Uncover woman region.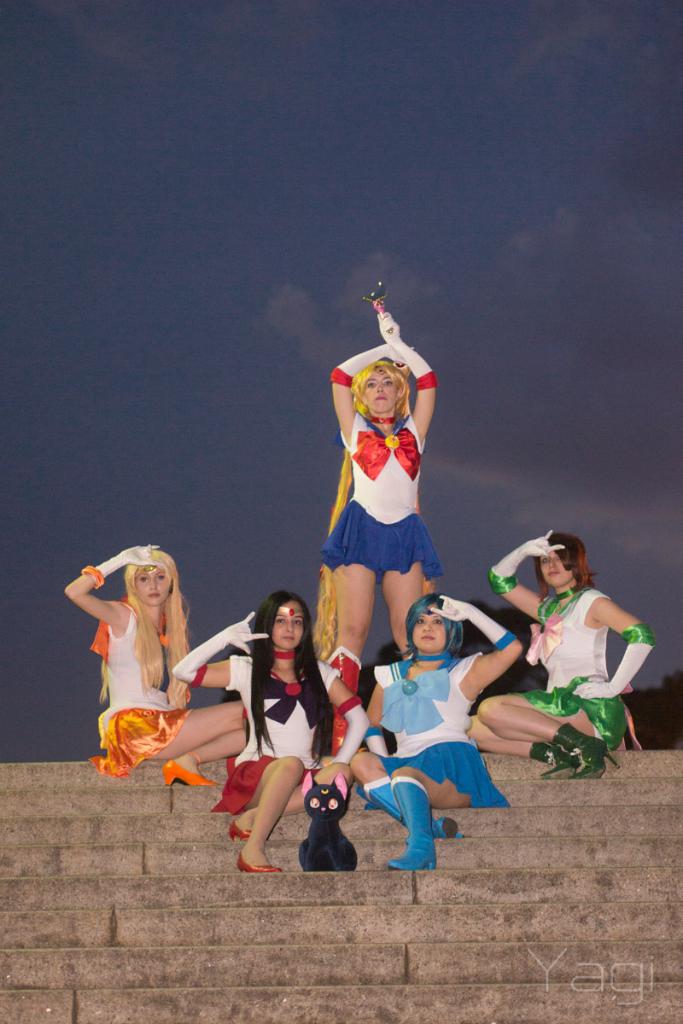
Uncovered: rect(347, 588, 522, 869).
